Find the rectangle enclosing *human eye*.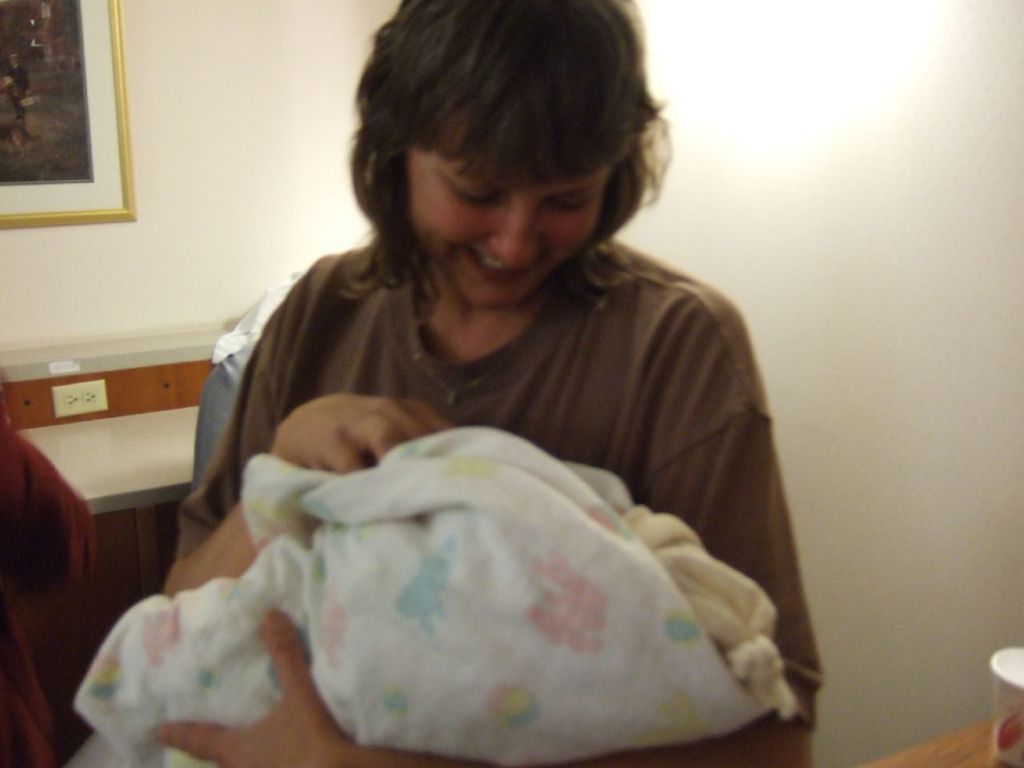
(x1=445, y1=182, x2=505, y2=211).
